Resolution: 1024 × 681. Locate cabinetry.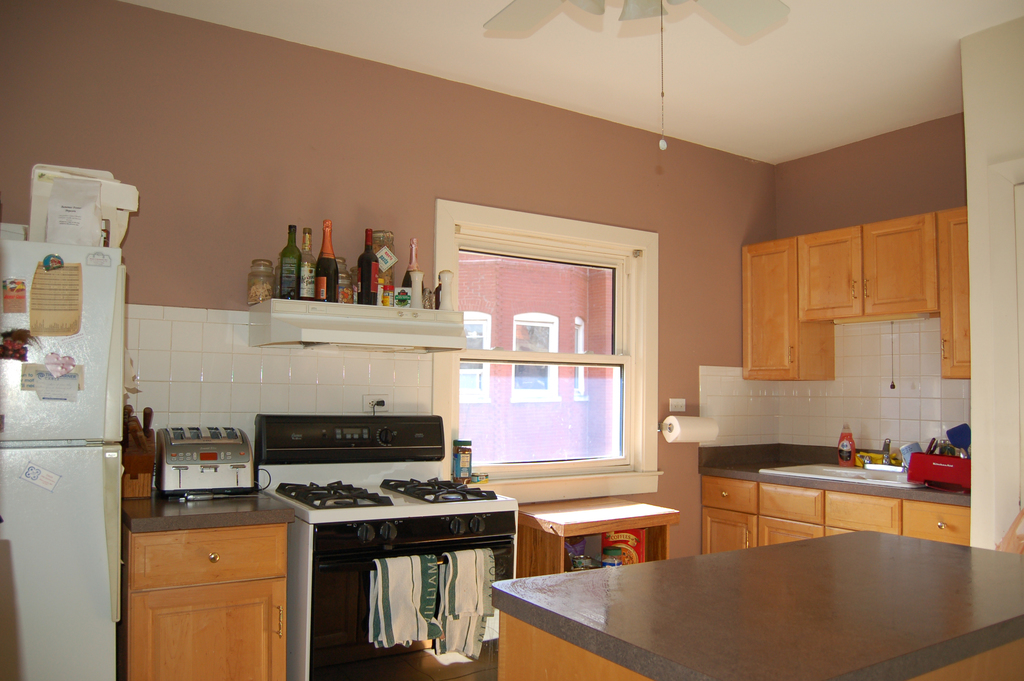
bbox=[490, 531, 1023, 680].
